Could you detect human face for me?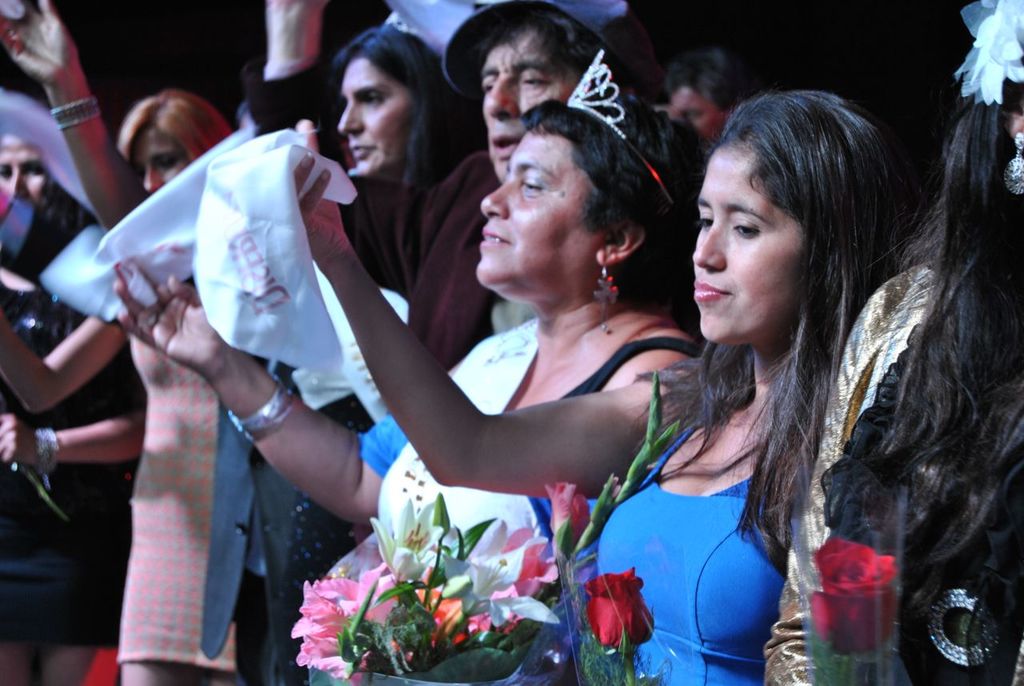
Detection result: bbox=[481, 20, 580, 189].
